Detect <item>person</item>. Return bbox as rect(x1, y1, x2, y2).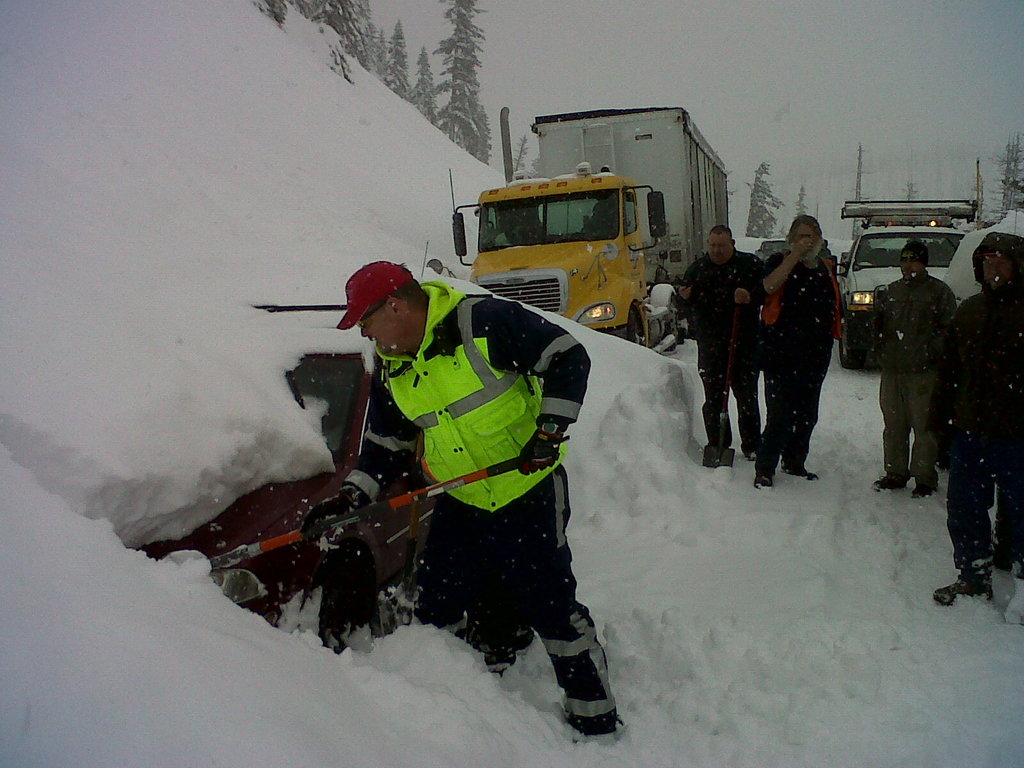
rect(931, 230, 1023, 607).
